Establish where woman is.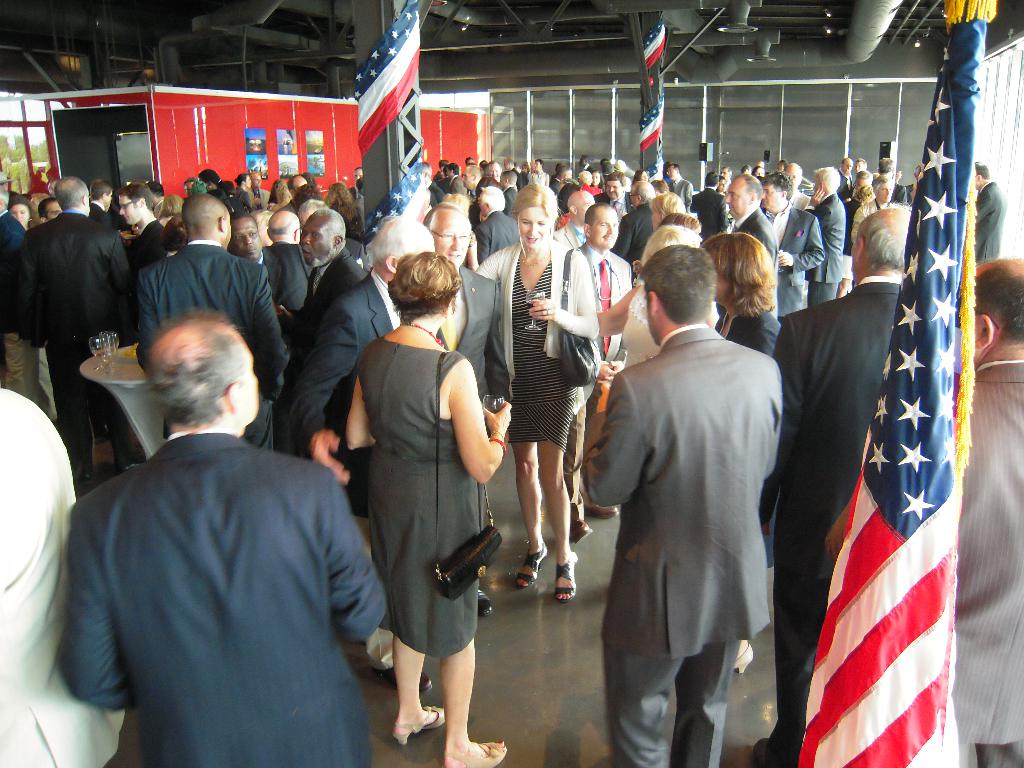
Established at {"left": 6, "top": 193, "right": 40, "bottom": 229}.
